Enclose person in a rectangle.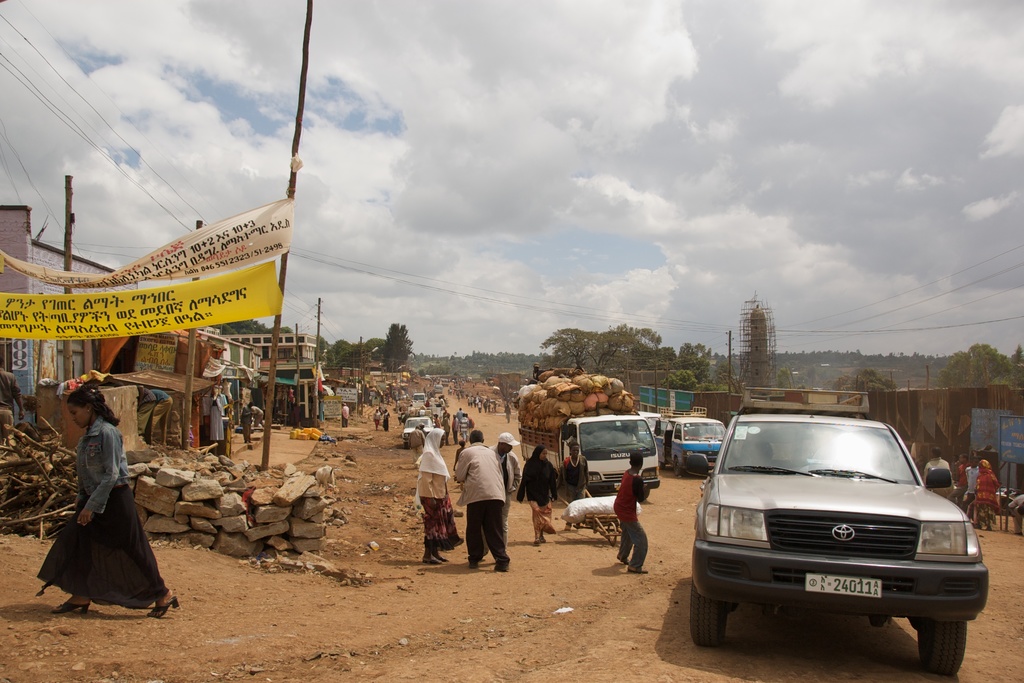
crop(489, 431, 522, 532).
